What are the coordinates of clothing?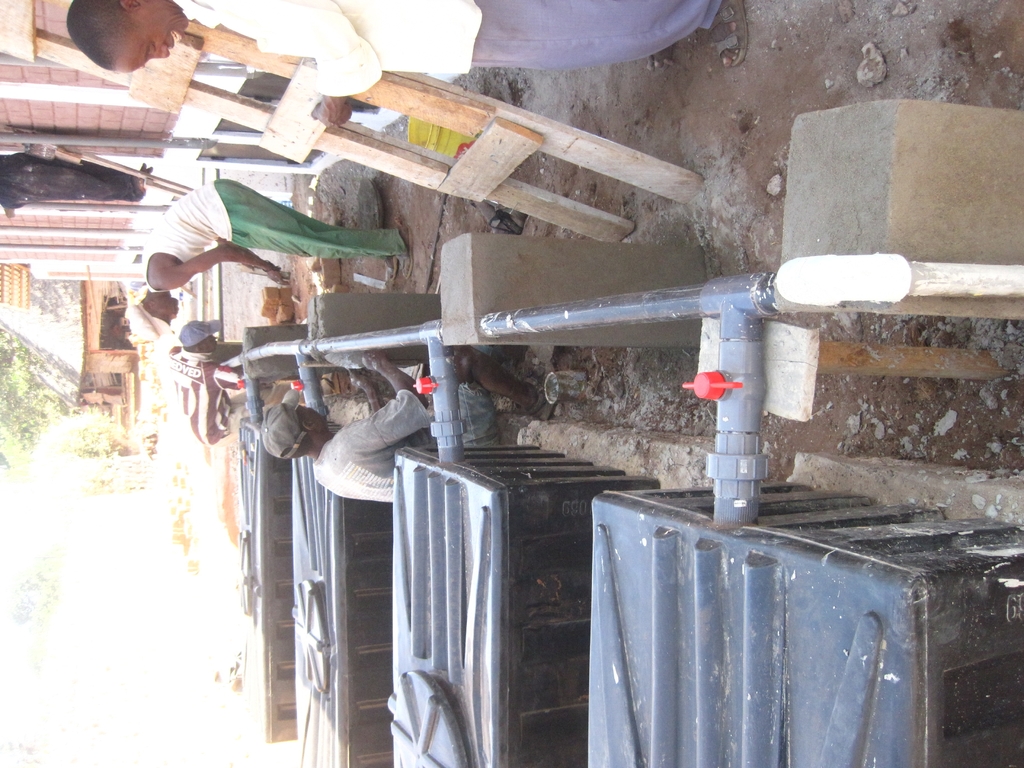
l=292, t=375, r=421, b=569.
